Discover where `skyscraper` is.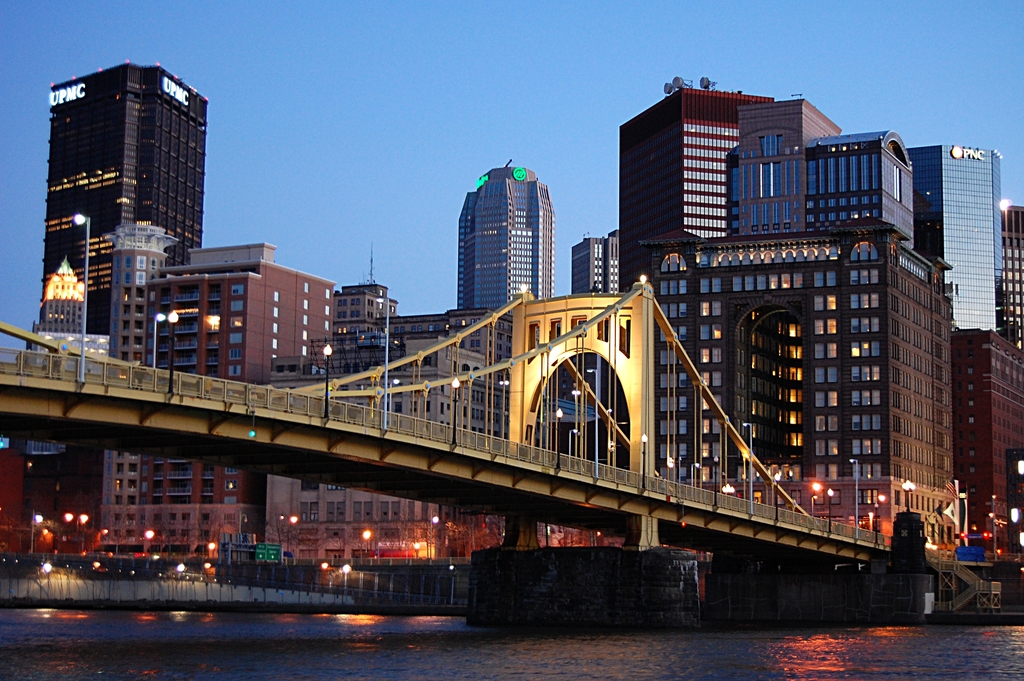
Discovered at bbox(452, 147, 573, 323).
